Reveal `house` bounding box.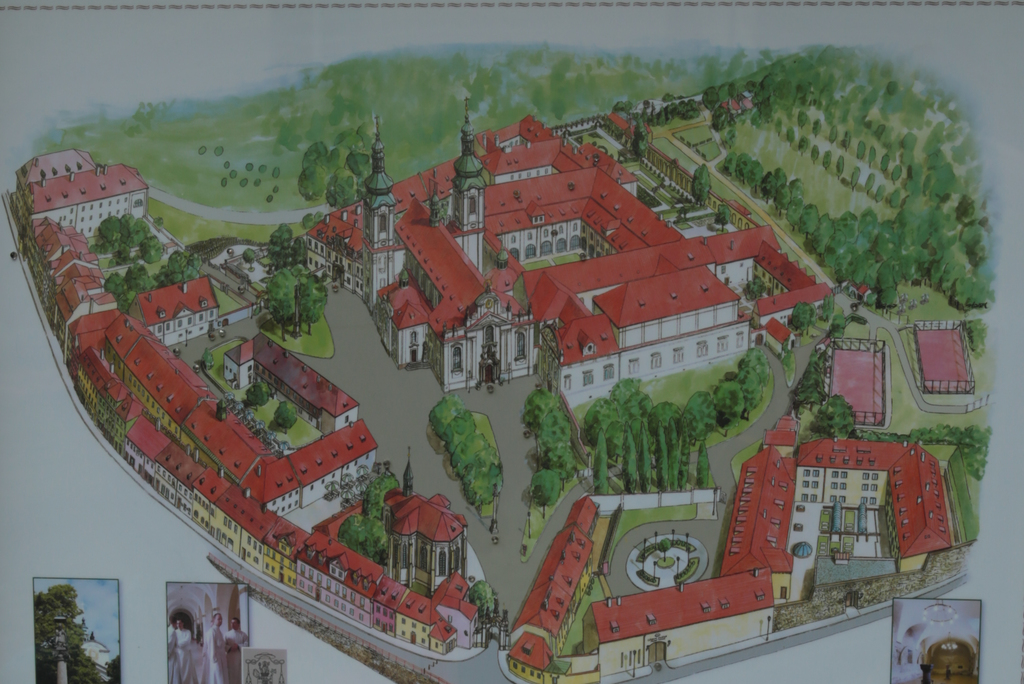
Revealed: [left=580, top=567, right=774, bottom=683].
